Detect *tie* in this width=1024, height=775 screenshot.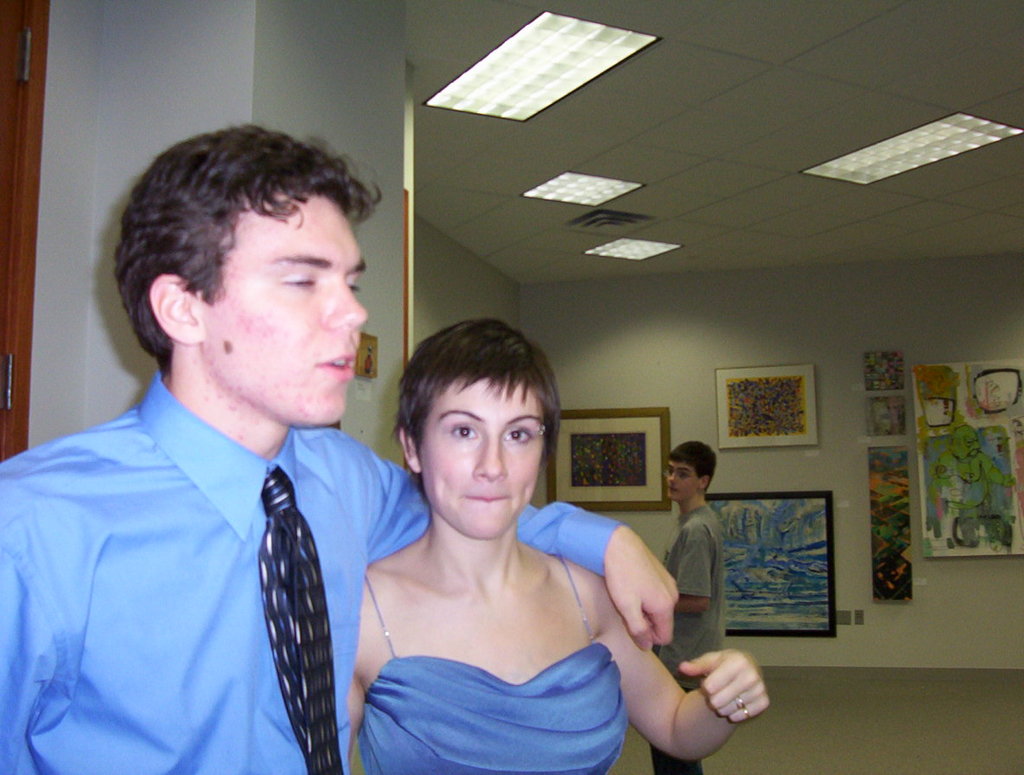
Detection: box=[257, 471, 347, 774].
